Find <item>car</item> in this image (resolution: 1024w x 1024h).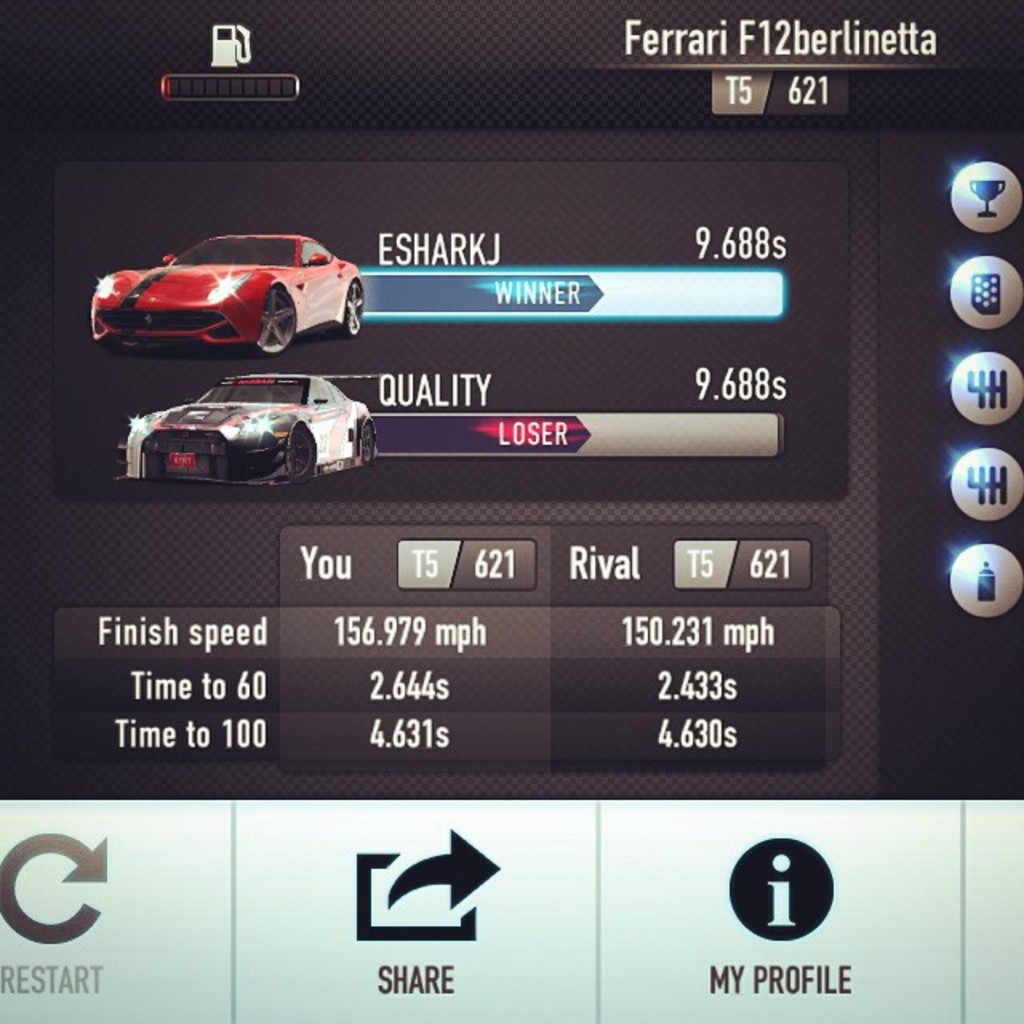
region(90, 229, 366, 358).
